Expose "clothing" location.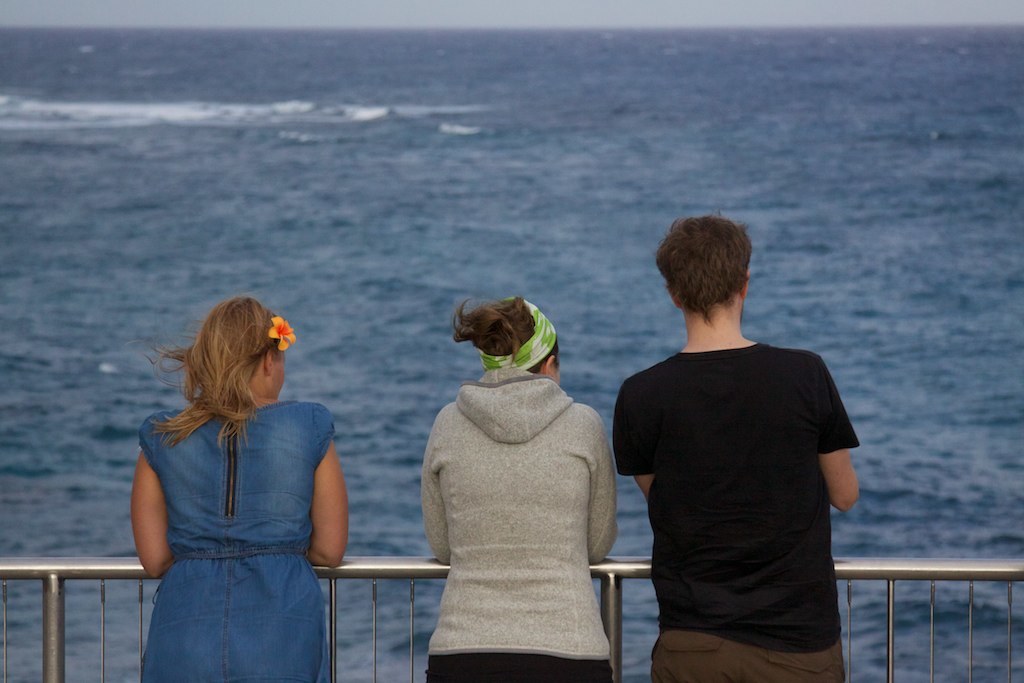
Exposed at [435,367,632,674].
